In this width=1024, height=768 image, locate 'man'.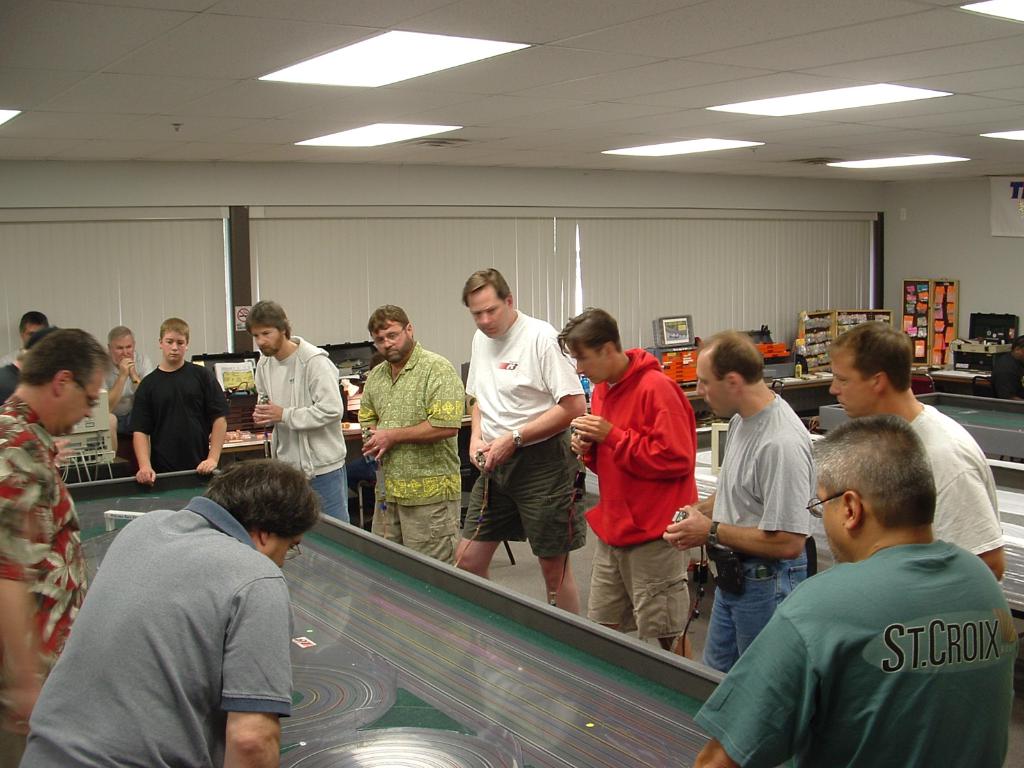
Bounding box: (x1=554, y1=308, x2=695, y2=662).
